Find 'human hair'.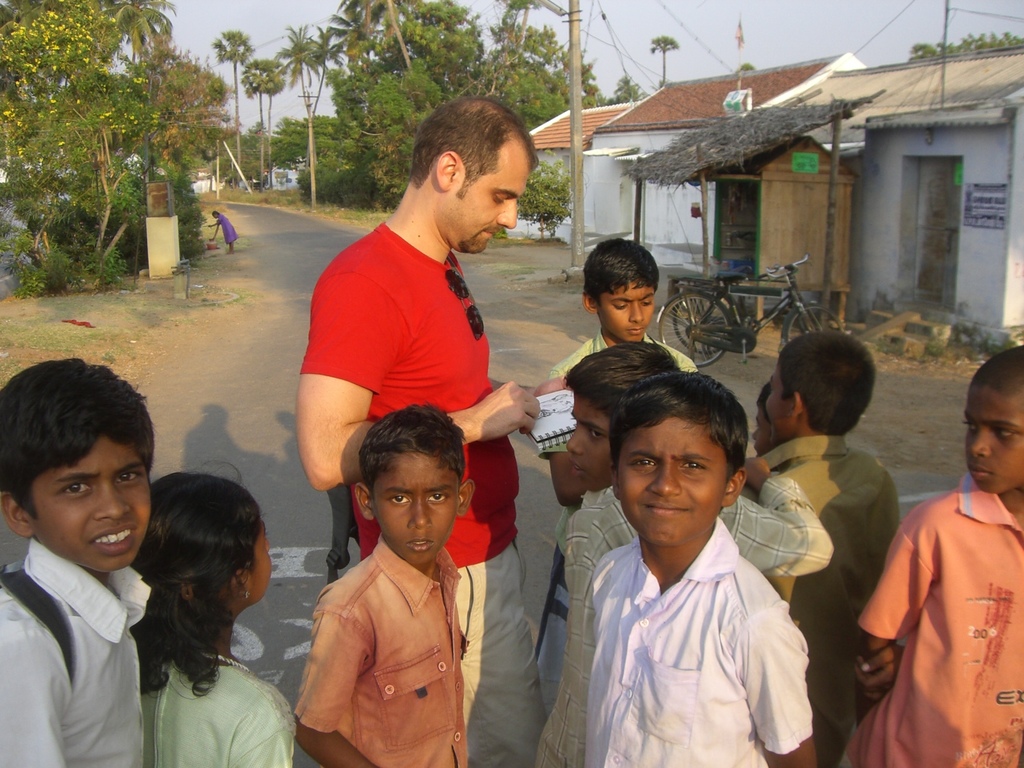
Rect(357, 400, 467, 508).
